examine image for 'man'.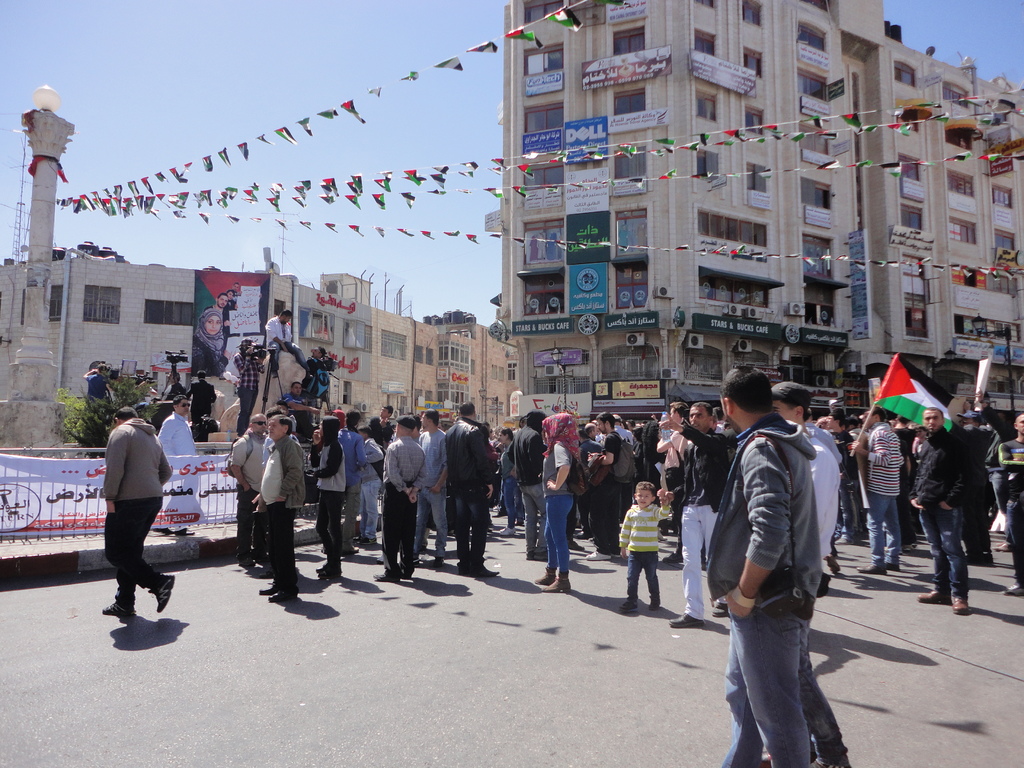
Examination result: (299, 344, 335, 399).
